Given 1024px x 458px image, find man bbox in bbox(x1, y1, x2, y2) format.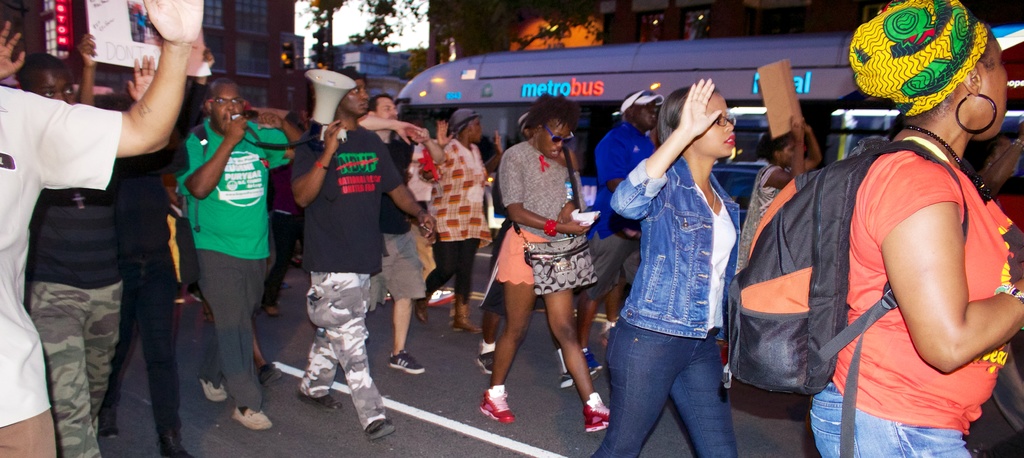
bbox(21, 47, 159, 457).
